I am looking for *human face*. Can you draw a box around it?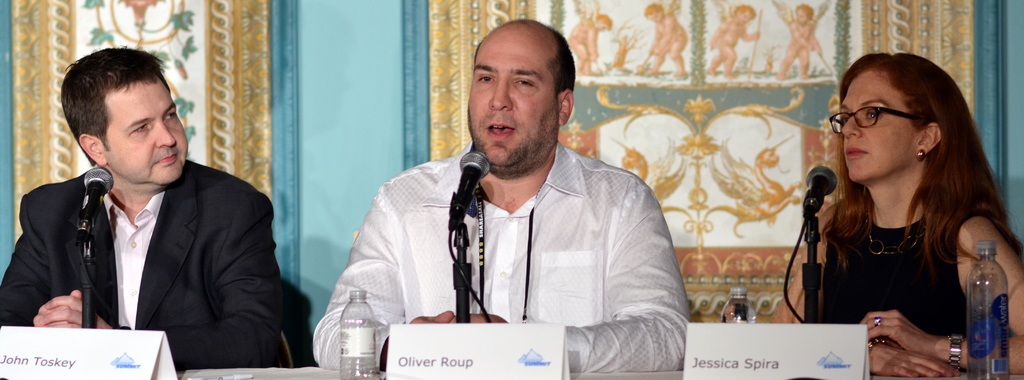
Sure, the bounding box is (x1=97, y1=63, x2=189, y2=188).
